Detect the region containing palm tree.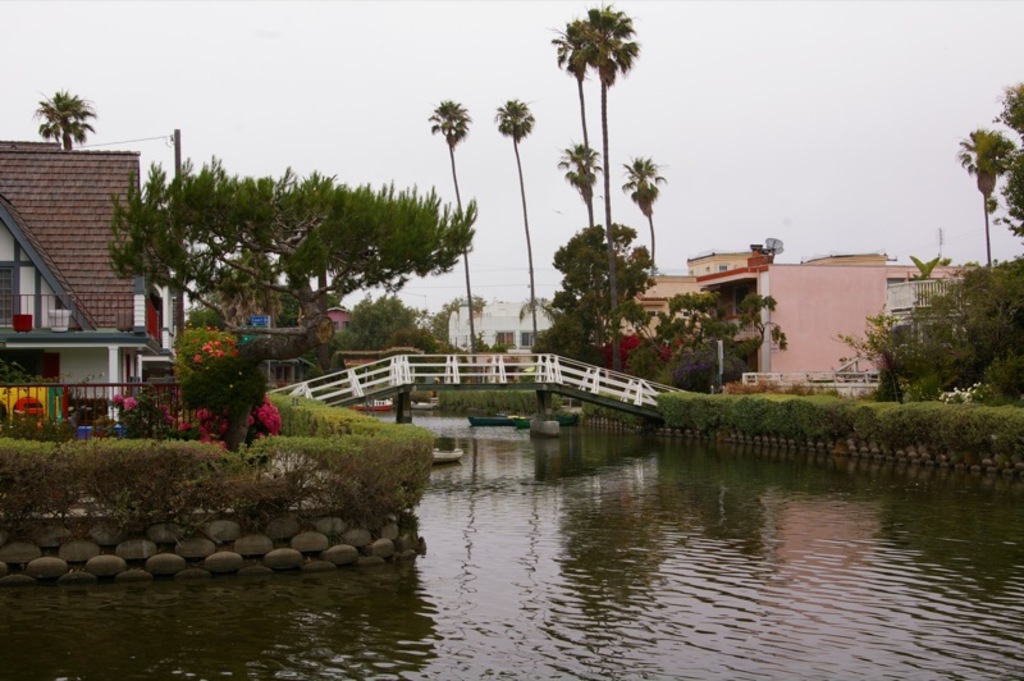
[x1=959, y1=114, x2=1005, y2=289].
